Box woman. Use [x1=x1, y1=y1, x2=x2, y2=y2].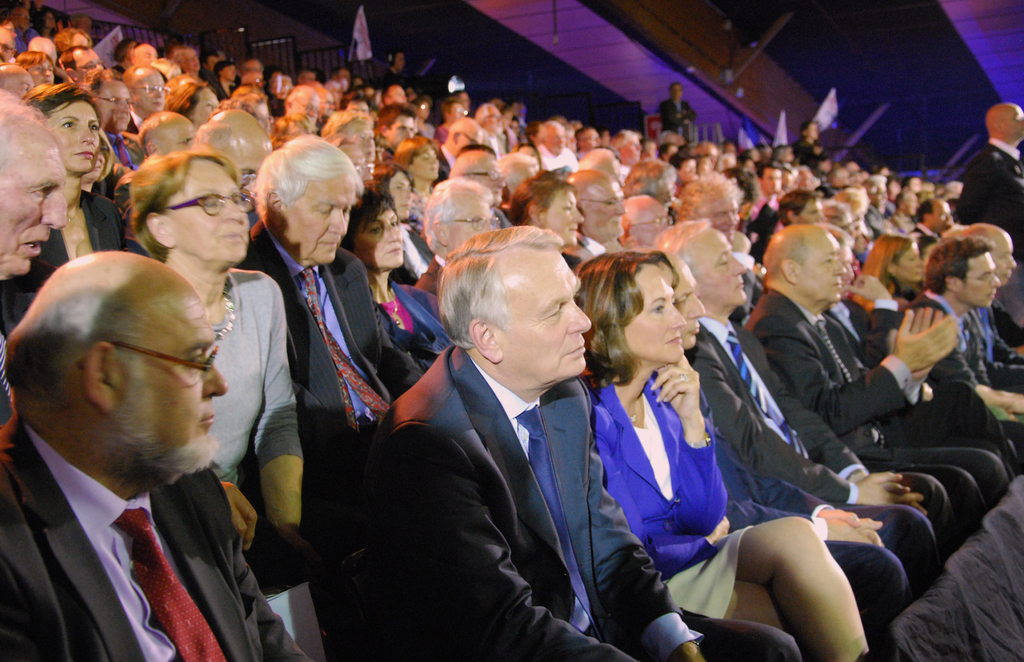
[x1=508, y1=170, x2=590, y2=264].
